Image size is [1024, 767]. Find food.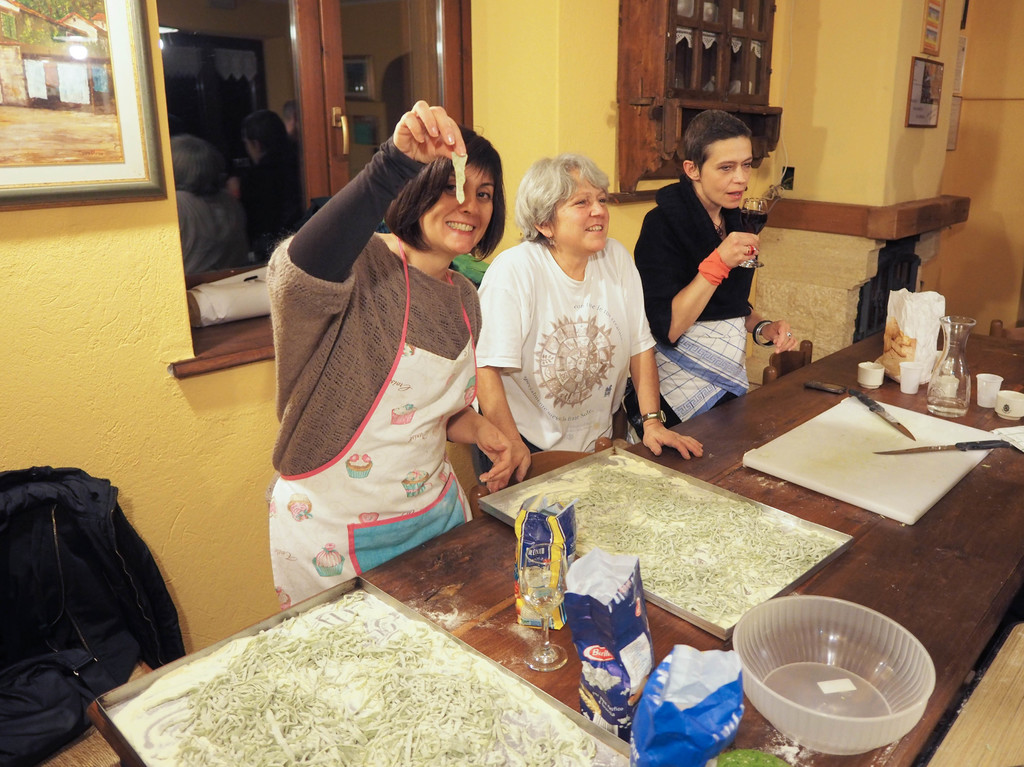
400,469,431,496.
